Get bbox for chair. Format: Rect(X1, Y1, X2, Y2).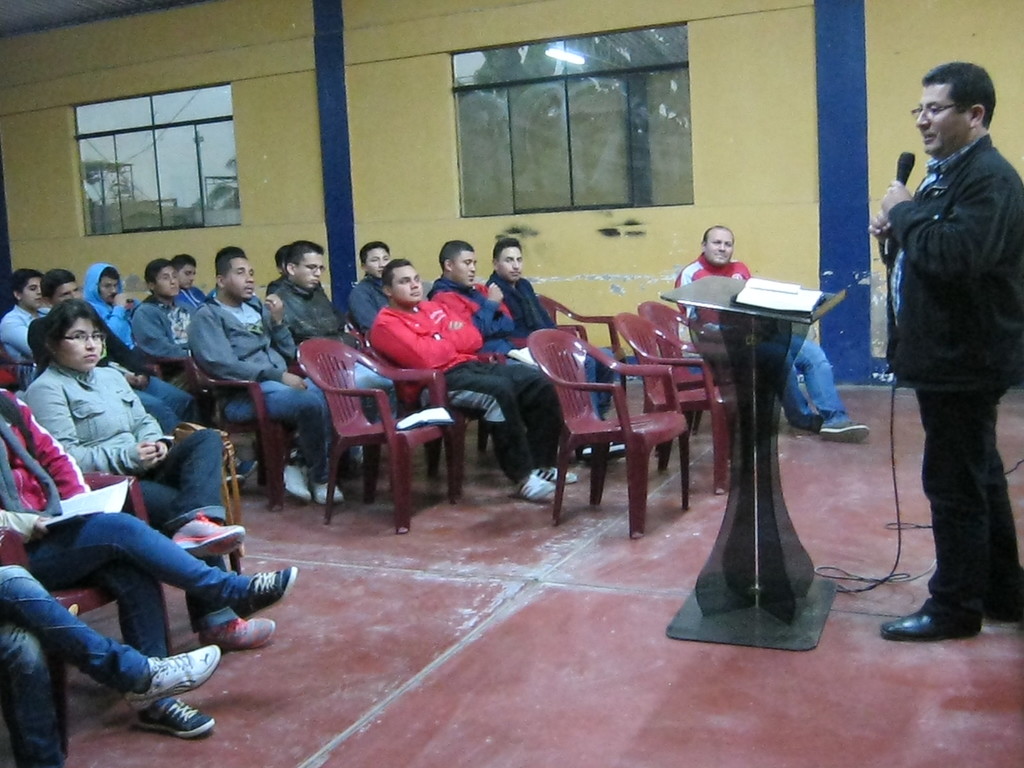
Rect(184, 353, 292, 512).
